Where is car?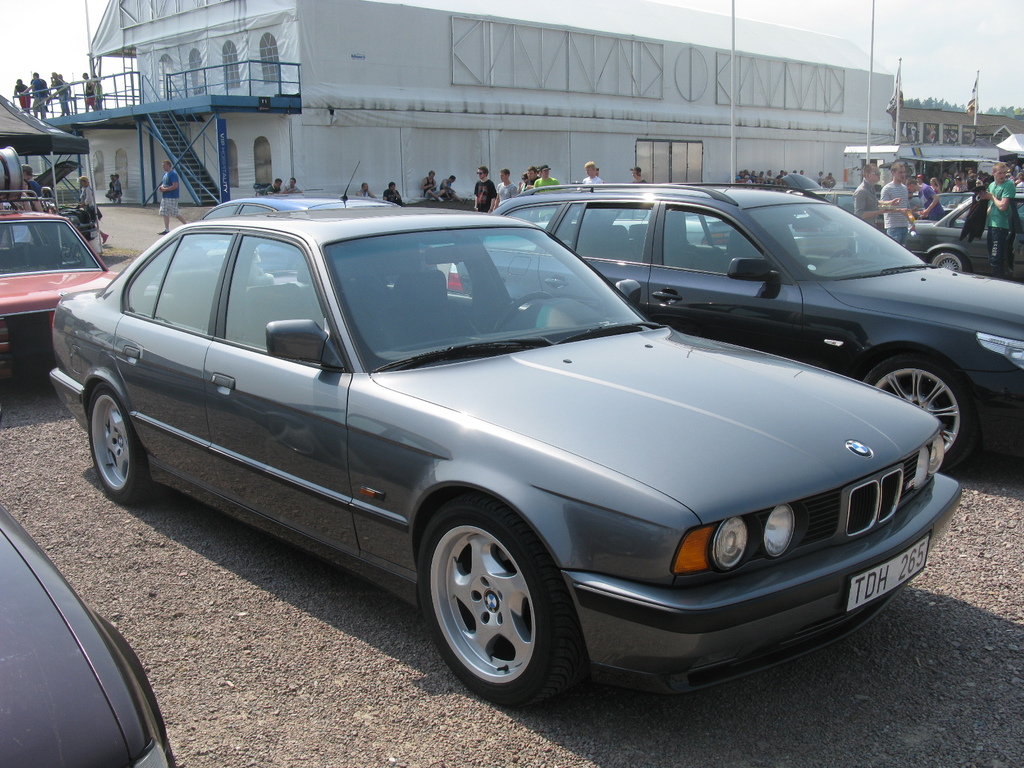
box=[0, 504, 173, 767].
